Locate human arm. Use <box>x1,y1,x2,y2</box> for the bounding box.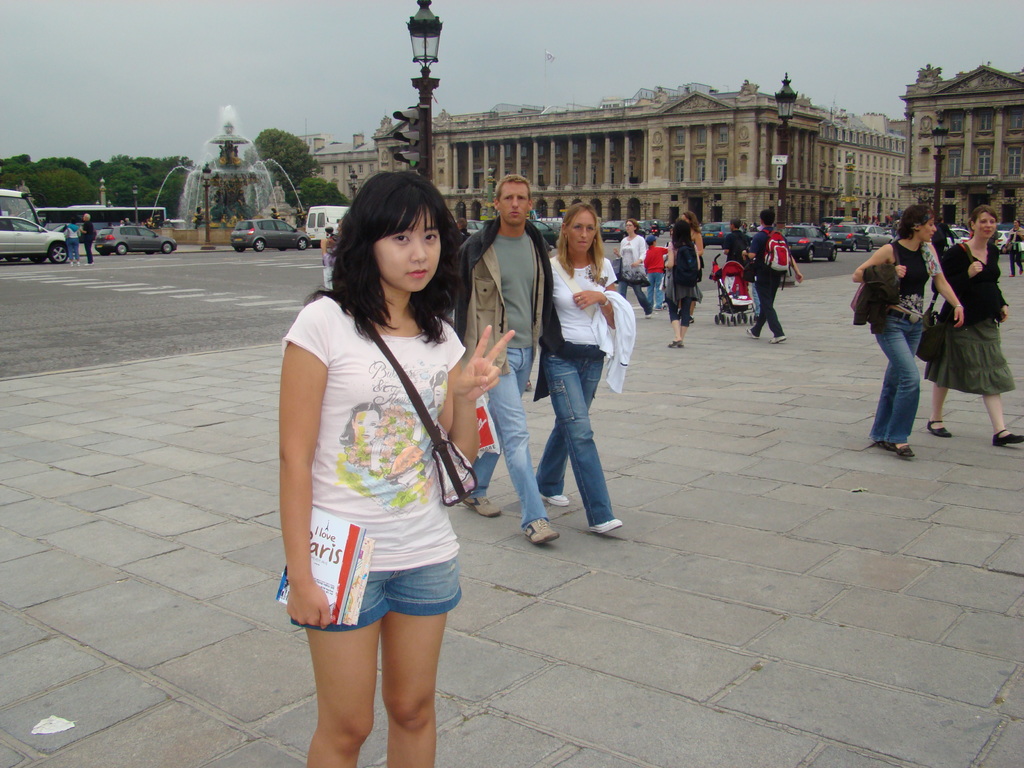
<box>435,332,513,440</box>.
